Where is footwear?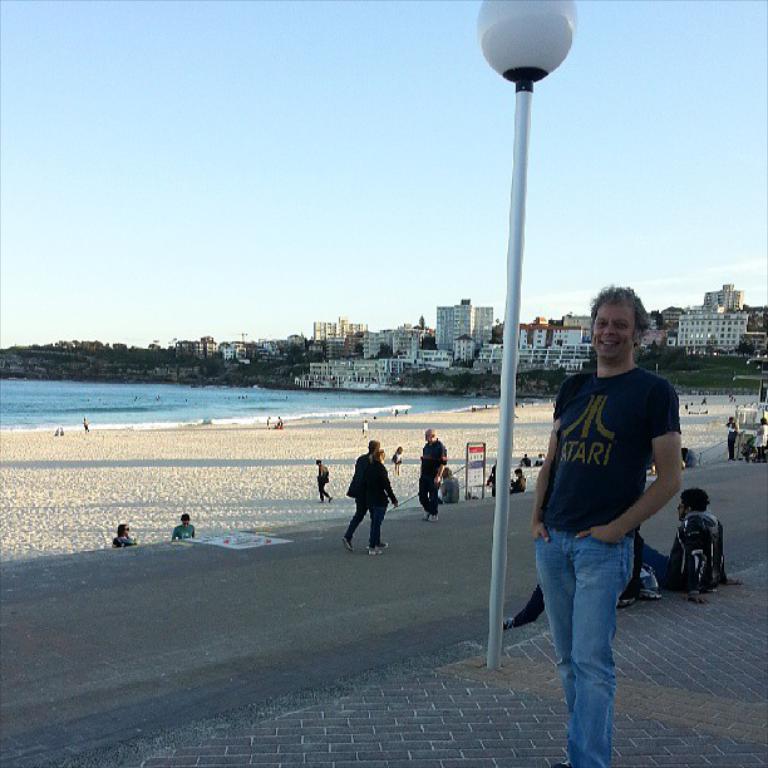
(left=369, top=541, right=390, bottom=555).
